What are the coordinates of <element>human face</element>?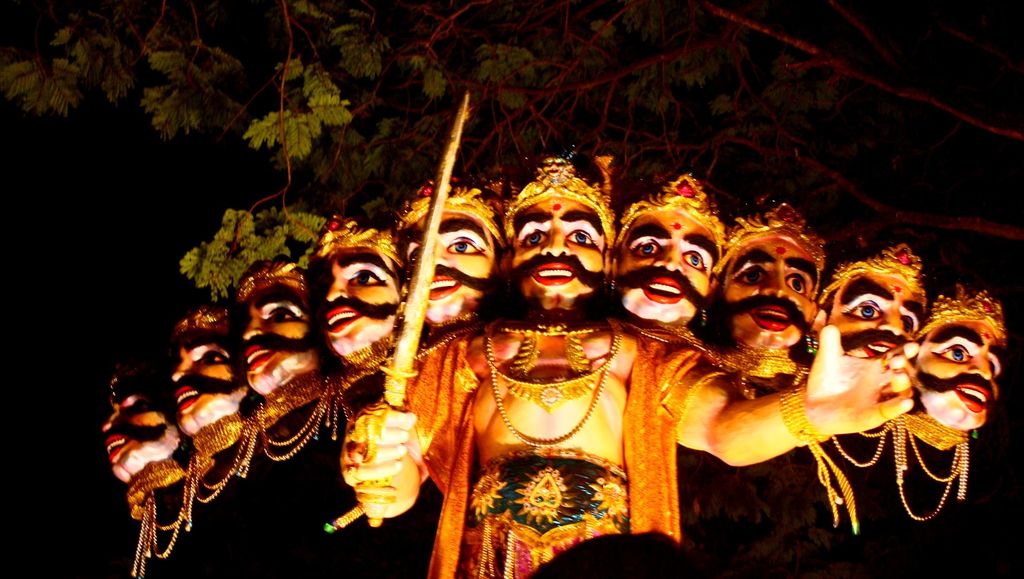
box(911, 319, 1005, 431).
